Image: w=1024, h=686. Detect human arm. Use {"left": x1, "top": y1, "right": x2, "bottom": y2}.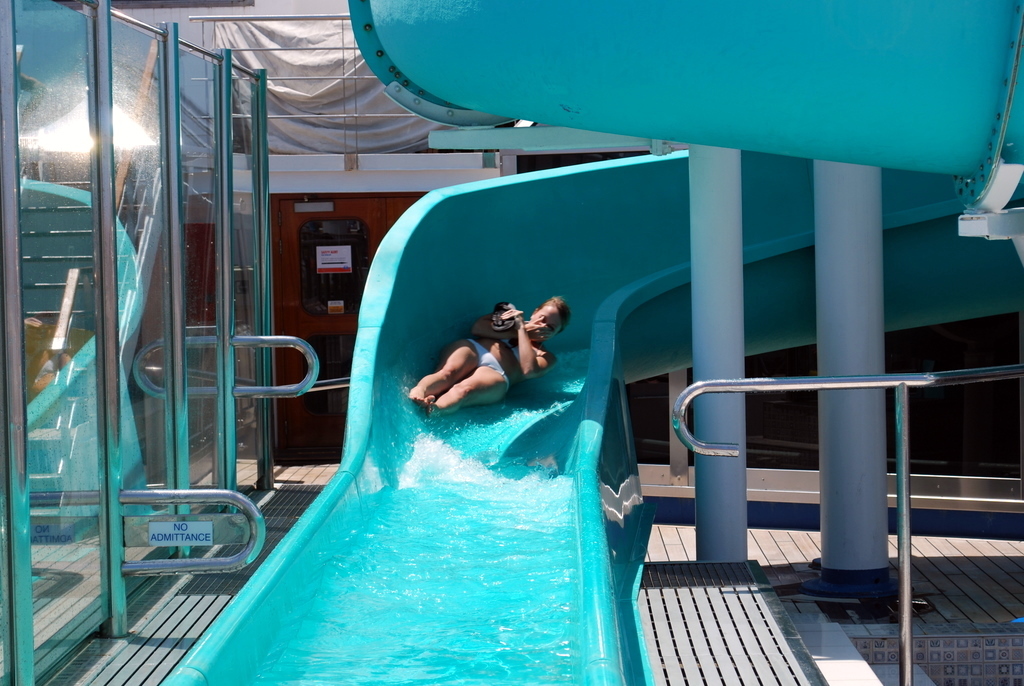
{"left": 461, "top": 298, "right": 556, "bottom": 339}.
